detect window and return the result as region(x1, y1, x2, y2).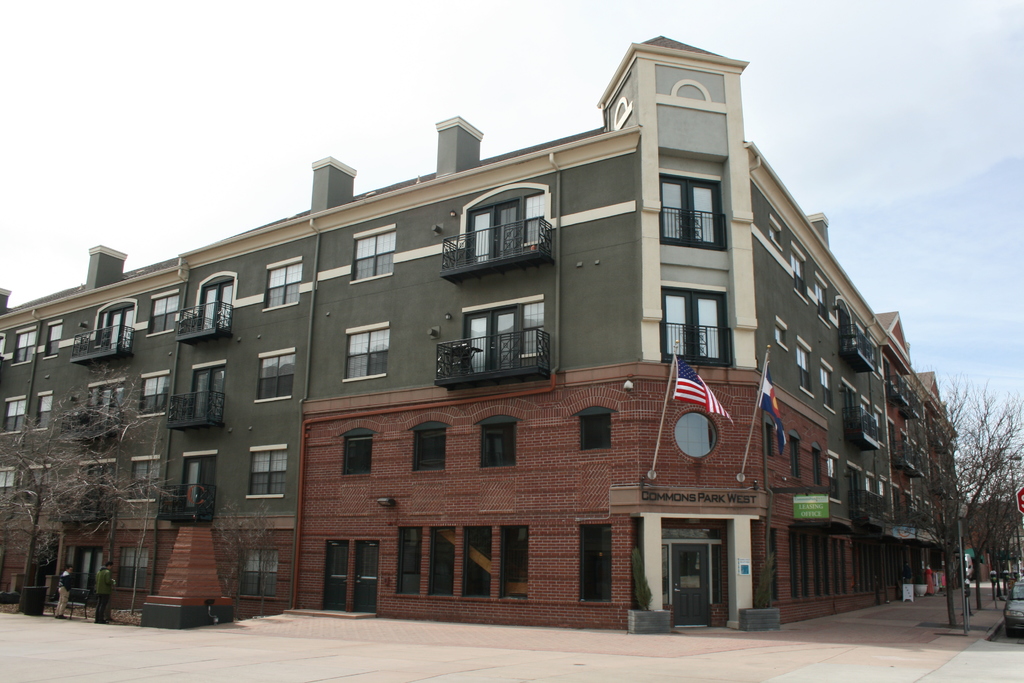
region(125, 457, 158, 506).
